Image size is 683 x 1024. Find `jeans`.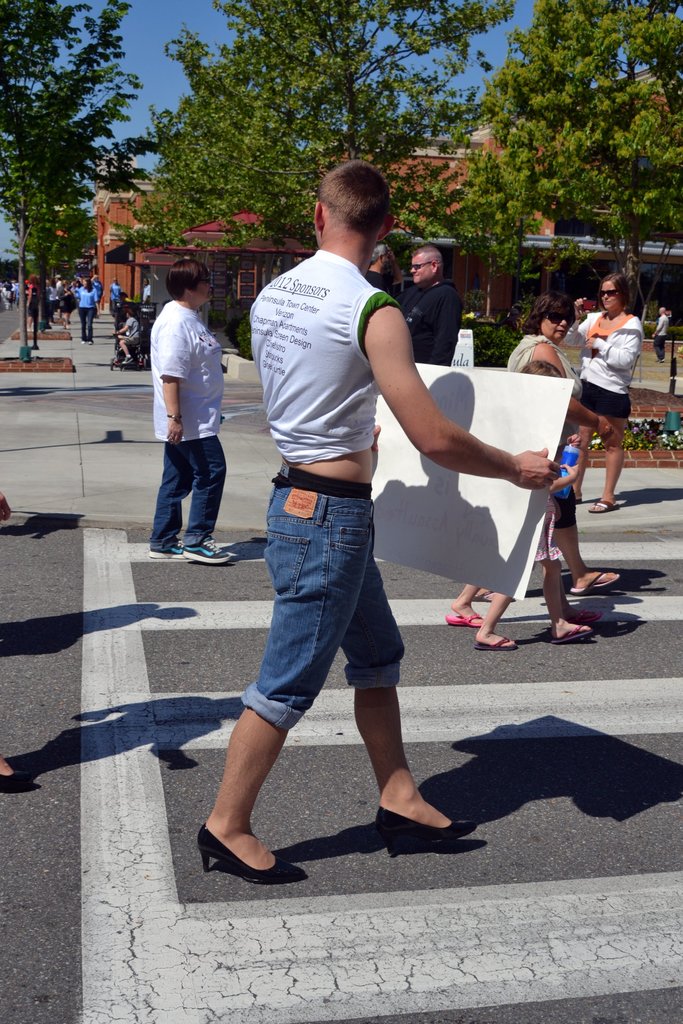
x1=243 y1=469 x2=401 y2=728.
